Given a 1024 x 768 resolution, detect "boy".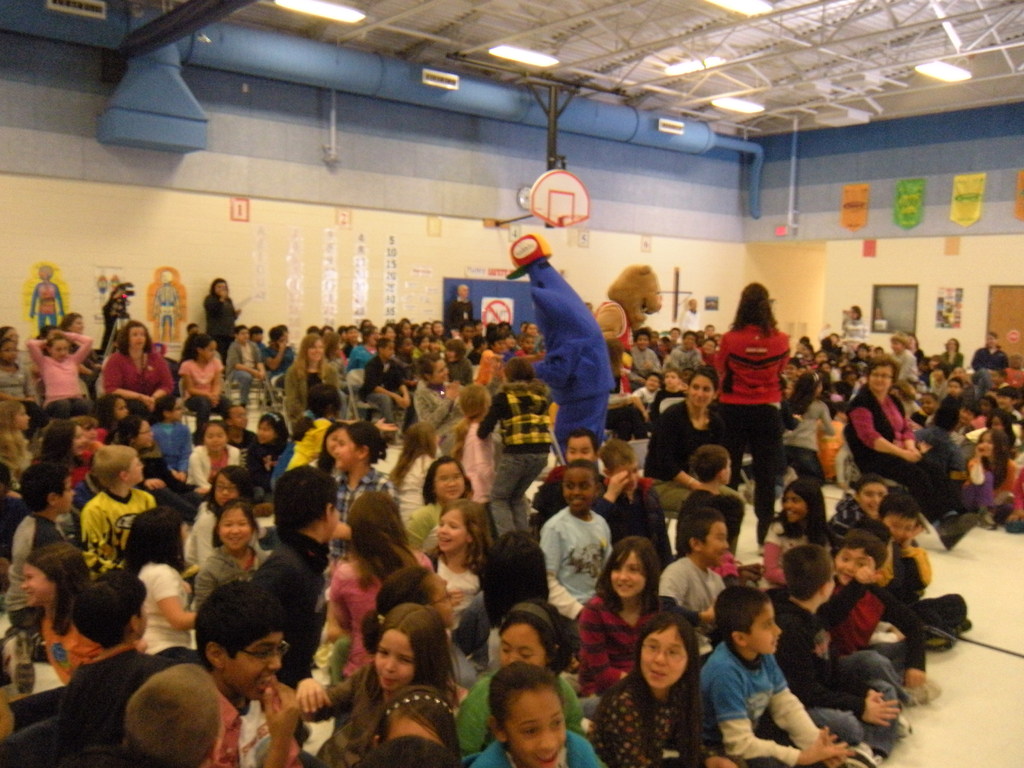
[x1=533, y1=426, x2=602, y2=535].
